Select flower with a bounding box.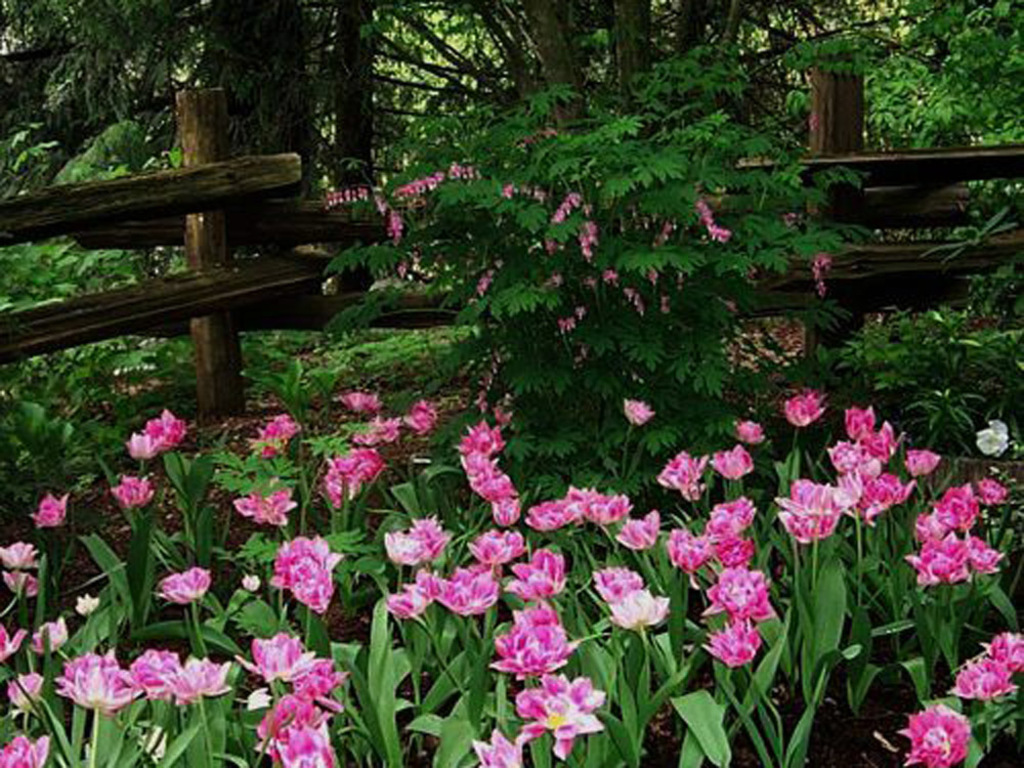
box(466, 531, 531, 570).
